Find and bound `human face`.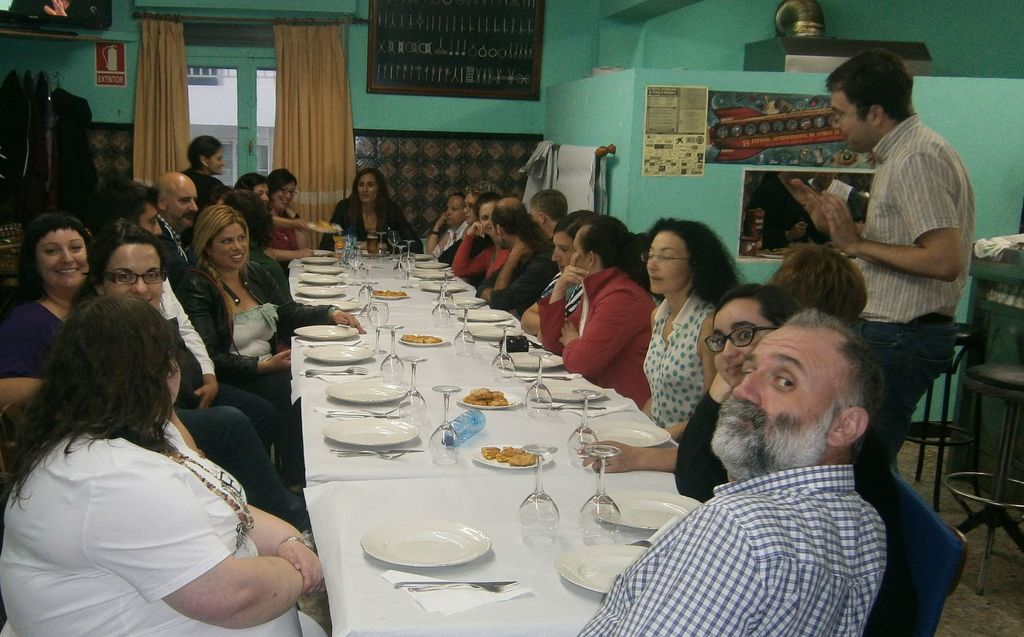
Bound: locate(209, 220, 248, 263).
